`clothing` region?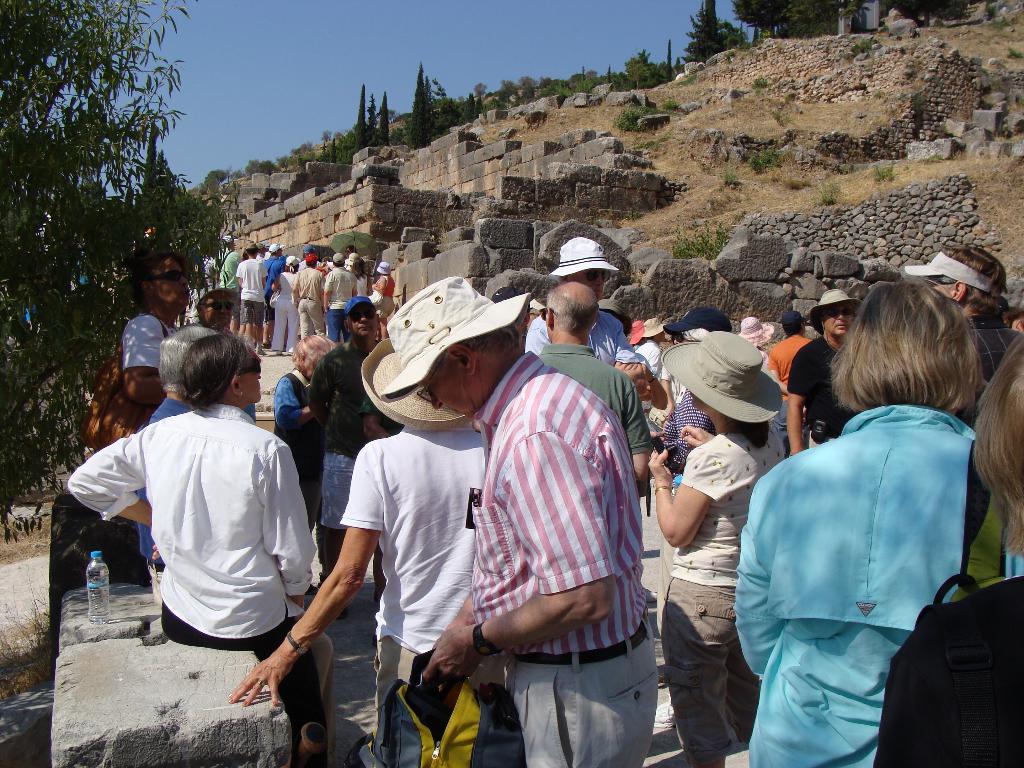
rect(349, 273, 371, 299)
